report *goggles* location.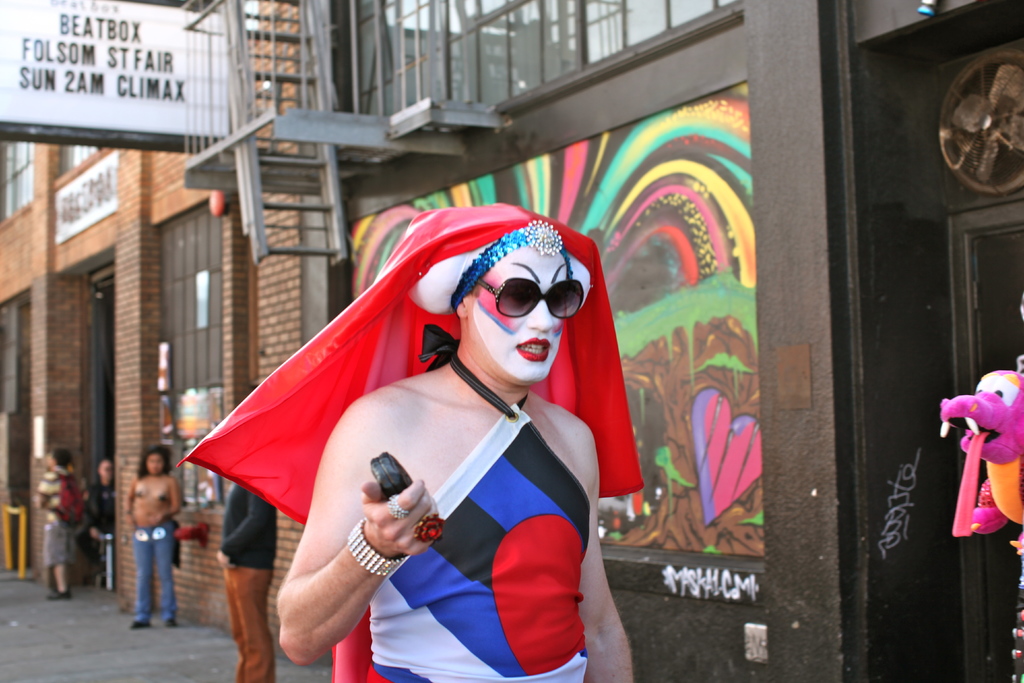
Report: (x1=458, y1=274, x2=586, y2=331).
